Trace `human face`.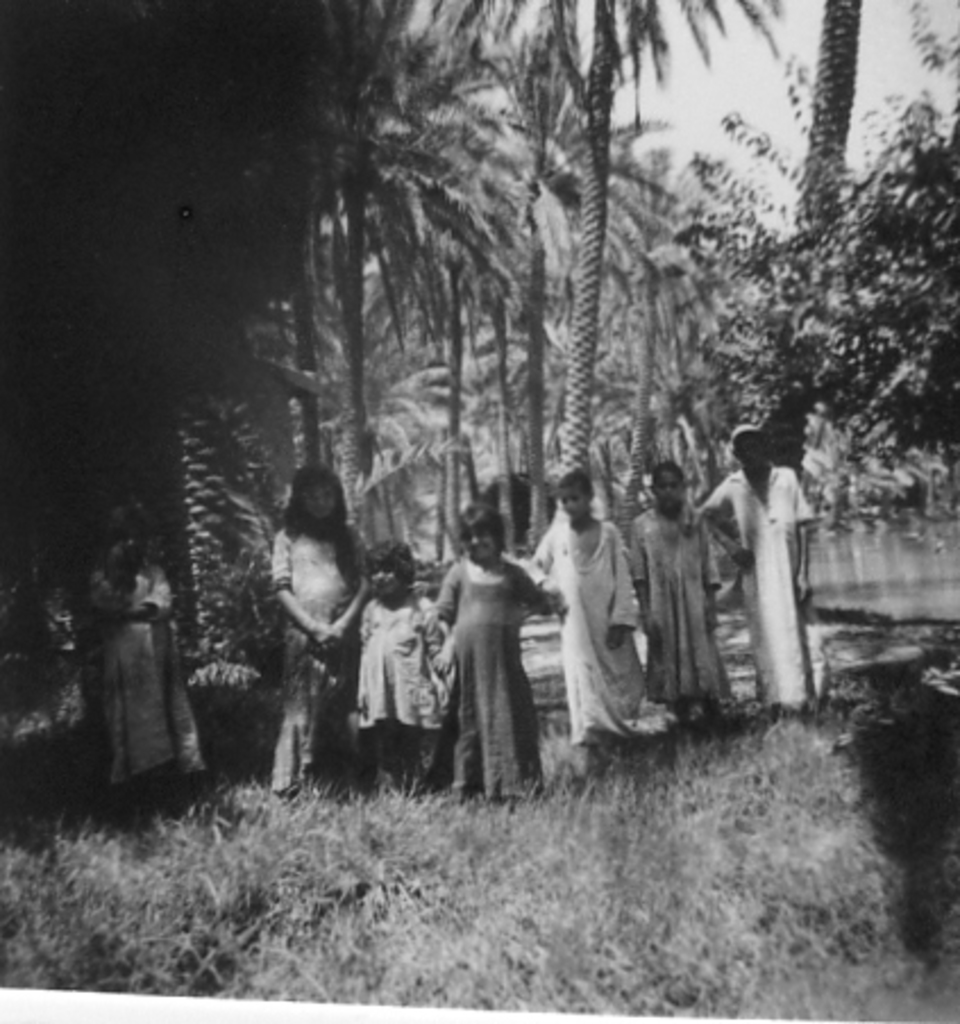
Traced to 561,481,583,513.
